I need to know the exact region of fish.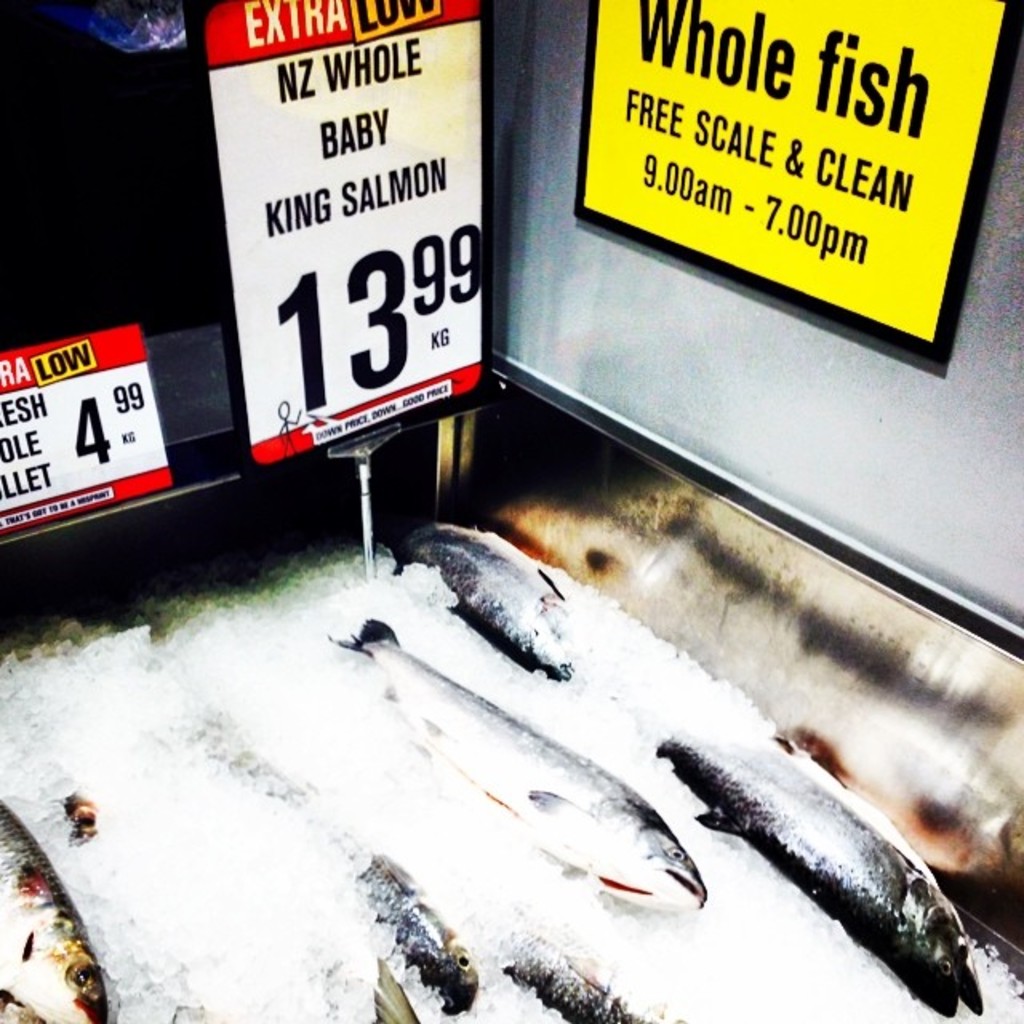
Region: [250, 536, 966, 987].
